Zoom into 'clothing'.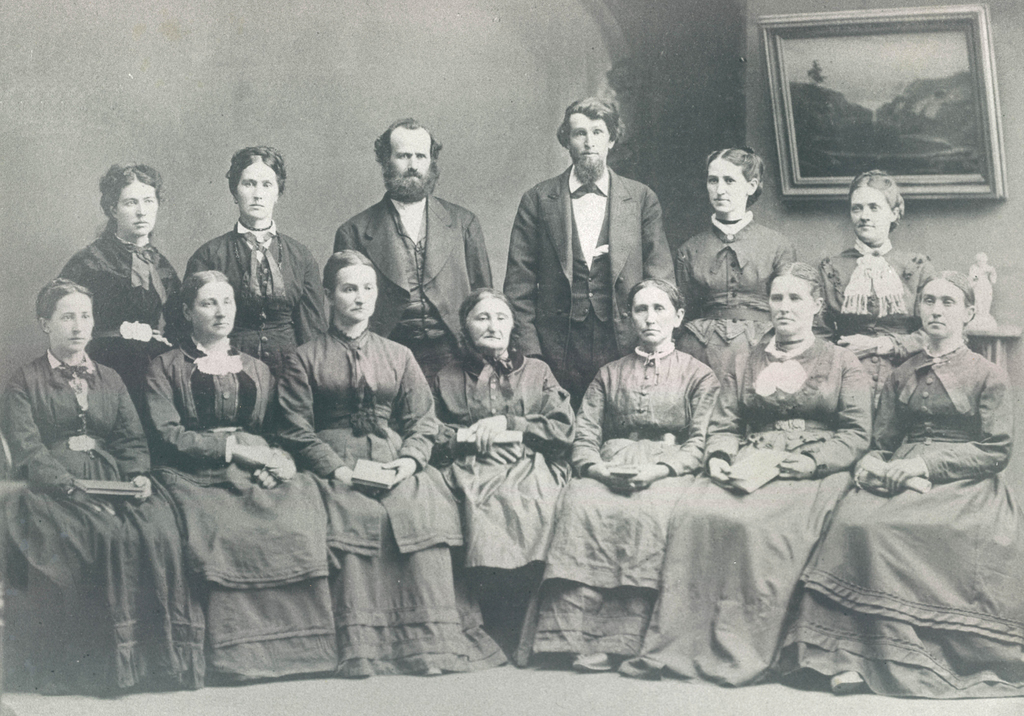
Zoom target: pyautogui.locateOnScreen(515, 336, 716, 664).
